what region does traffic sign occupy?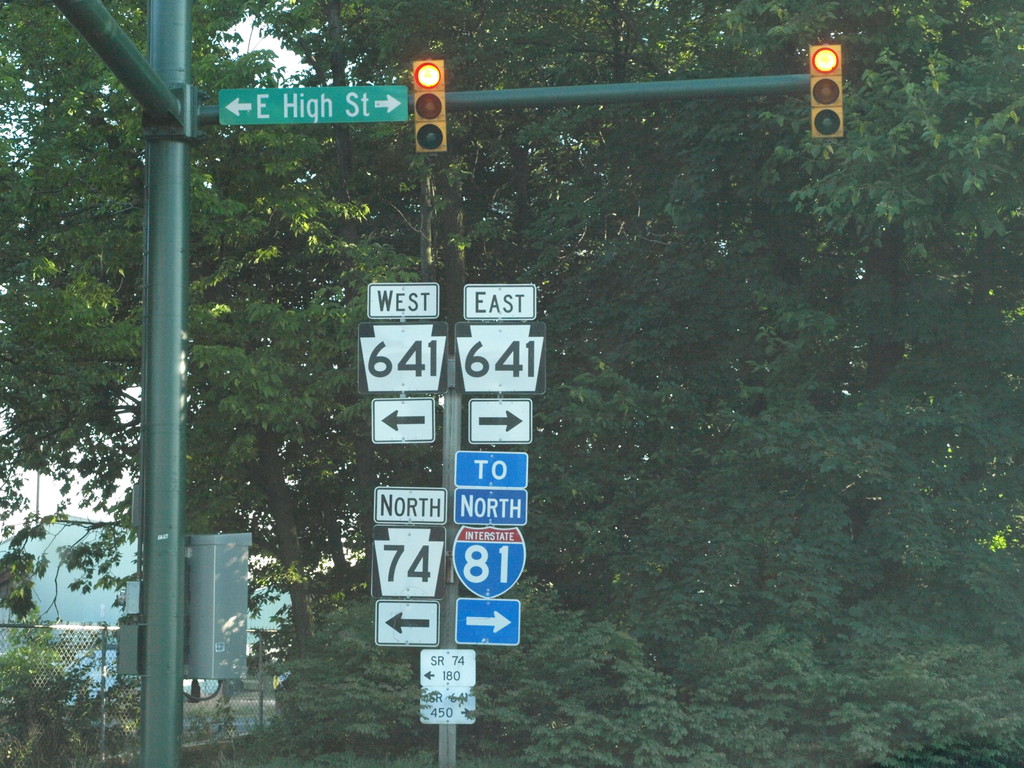
<bbox>413, 58, 447, 154</bbox>.
